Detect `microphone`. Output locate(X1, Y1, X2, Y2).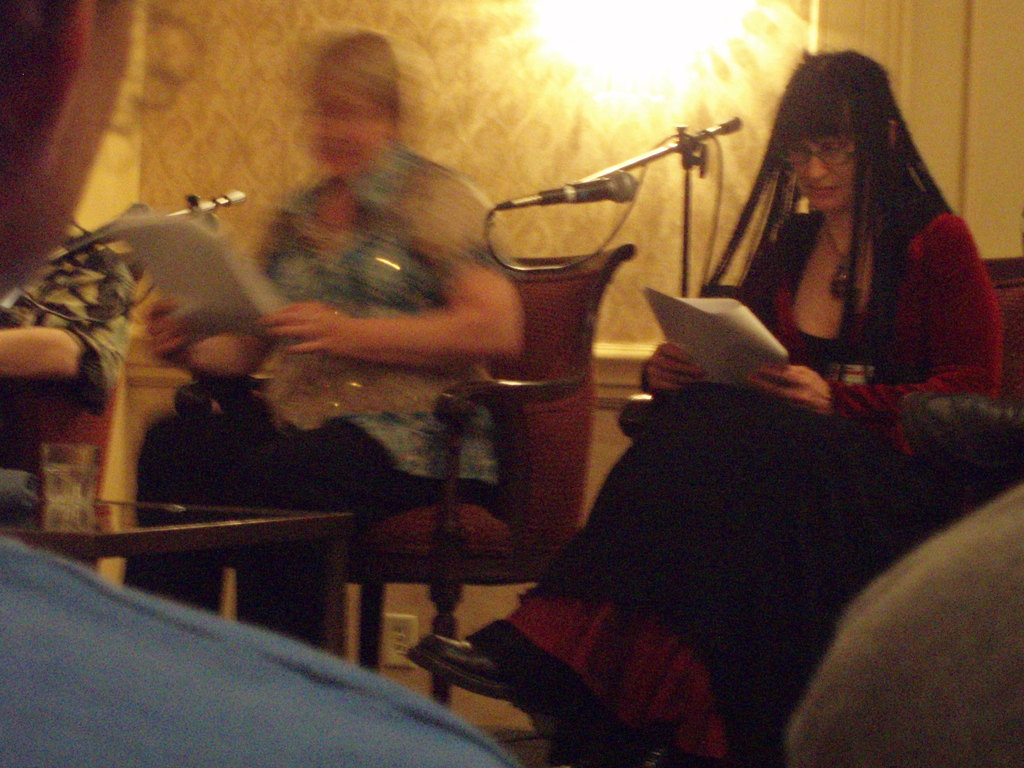
locate(535, 169, 637, 204).
